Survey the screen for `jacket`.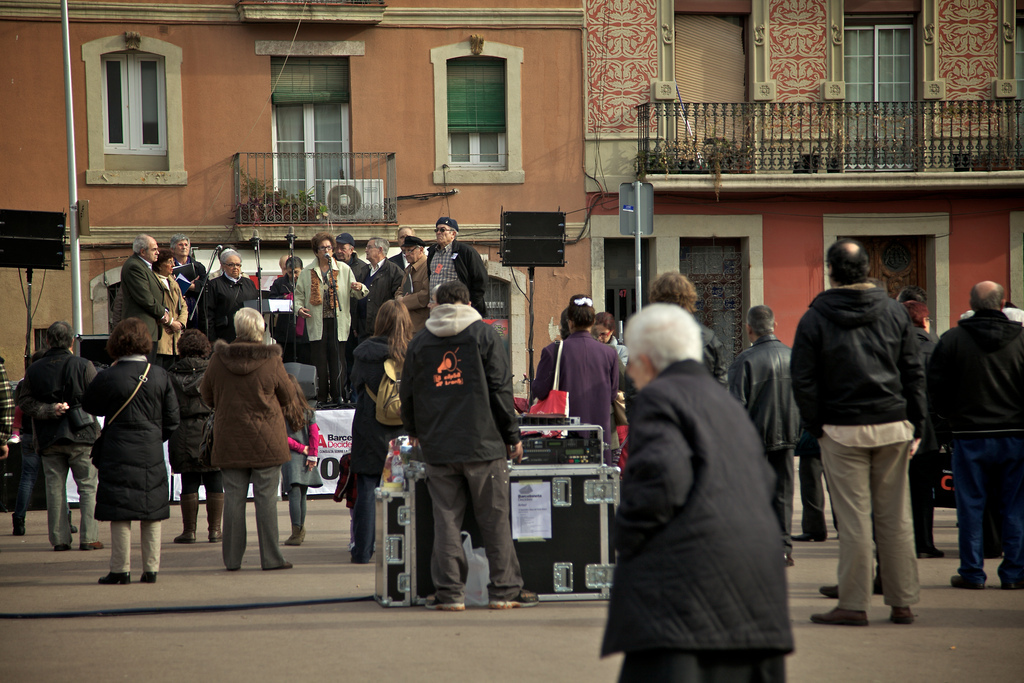
Survey found: (left=295, top=253, right=369, bottom=348).
